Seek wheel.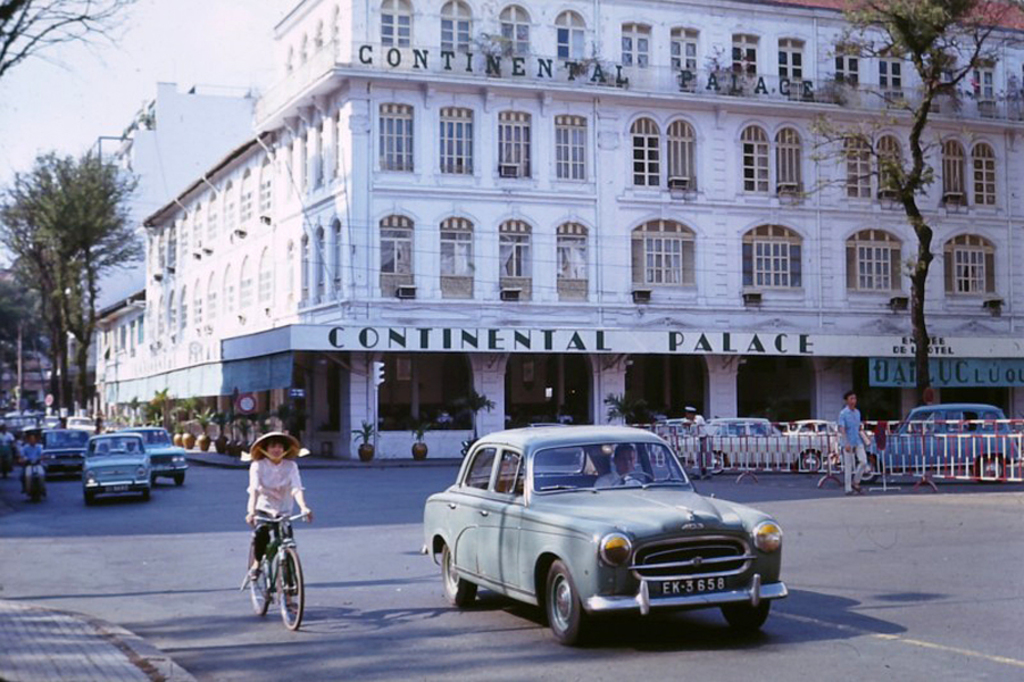
rect(441, 543, 481, 609).
